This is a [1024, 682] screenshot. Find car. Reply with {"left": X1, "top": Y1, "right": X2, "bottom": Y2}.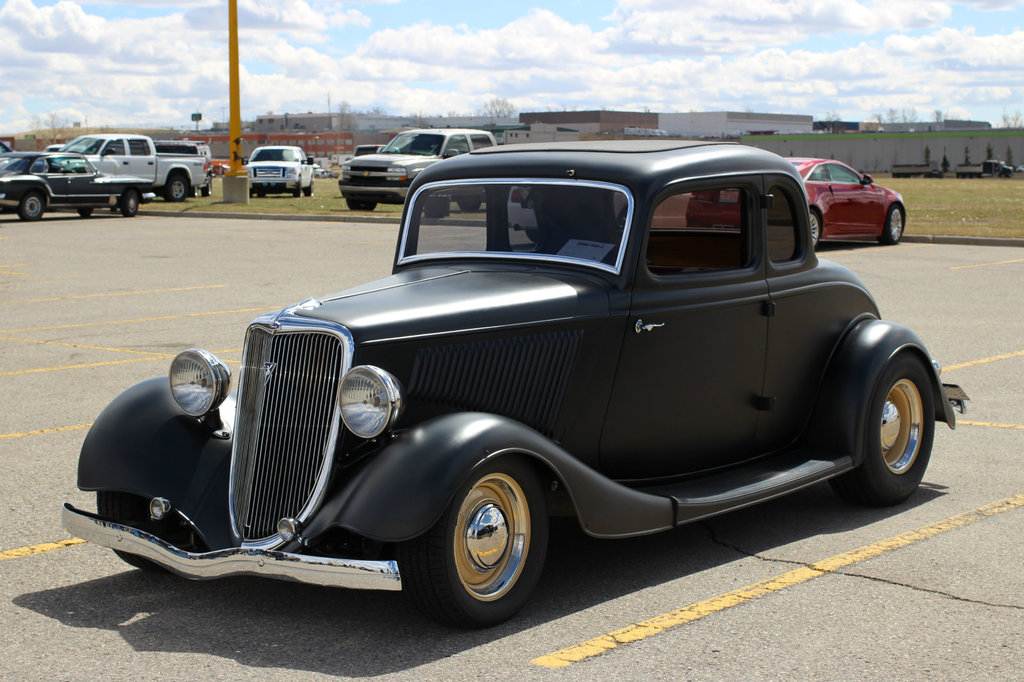
{"left": 312, "top": 162, "right": 328, "bottom": 178}.
